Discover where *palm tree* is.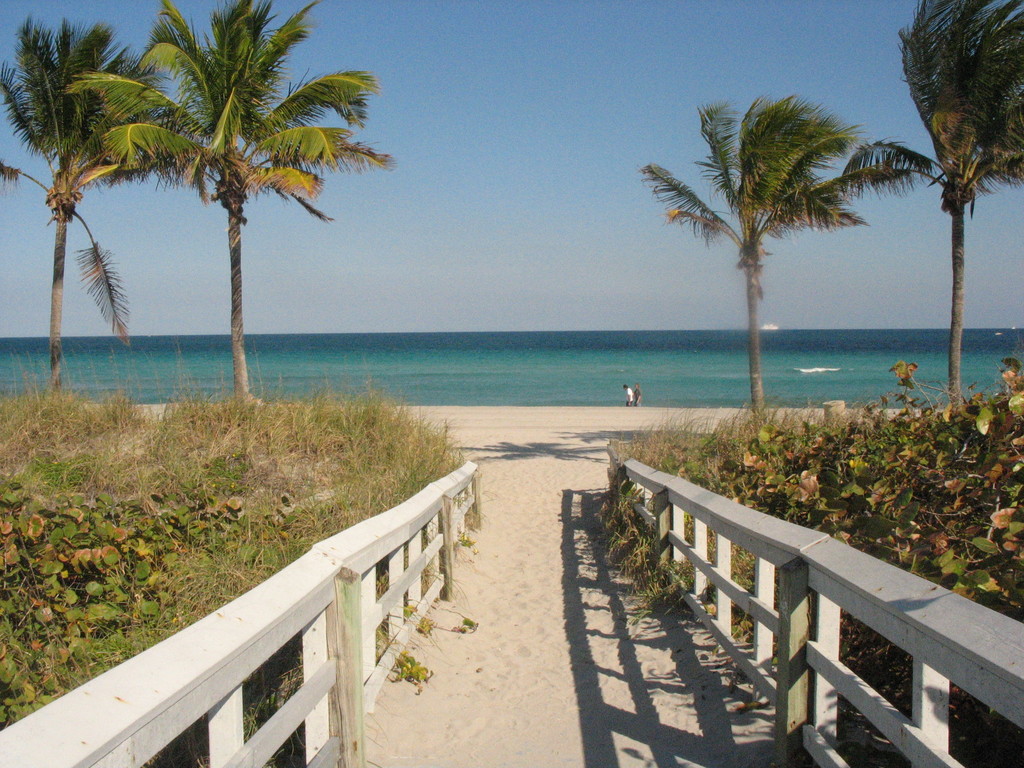
Discovered at 120, 12, 337, 385.
